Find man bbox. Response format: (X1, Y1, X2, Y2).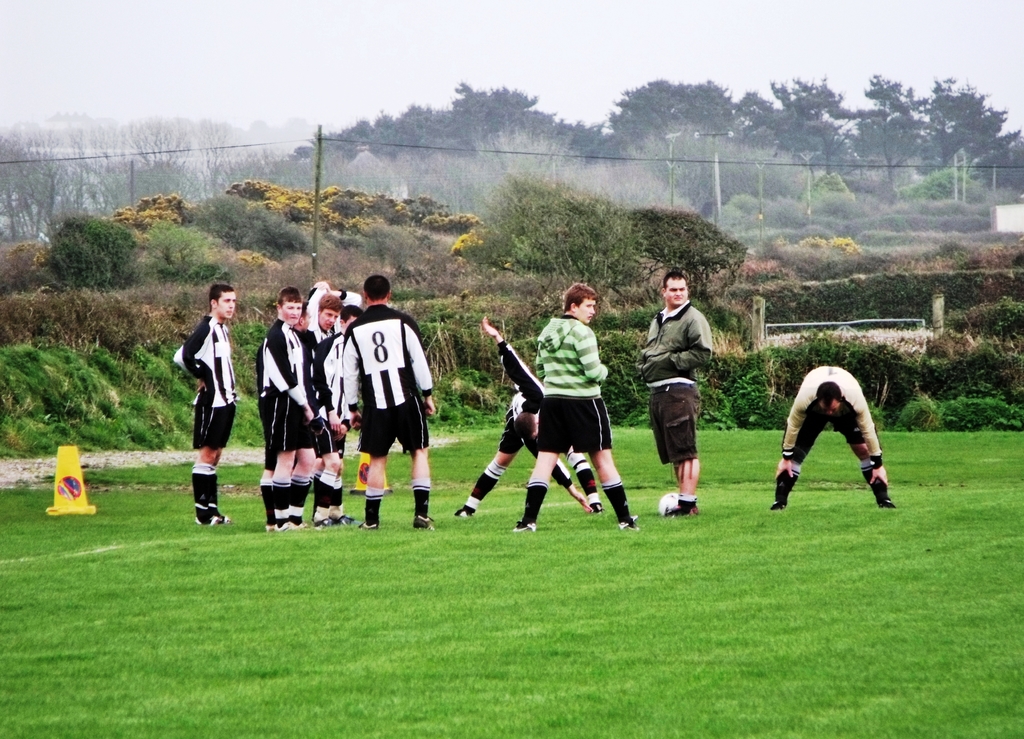
(514, 281, 640, 529).
